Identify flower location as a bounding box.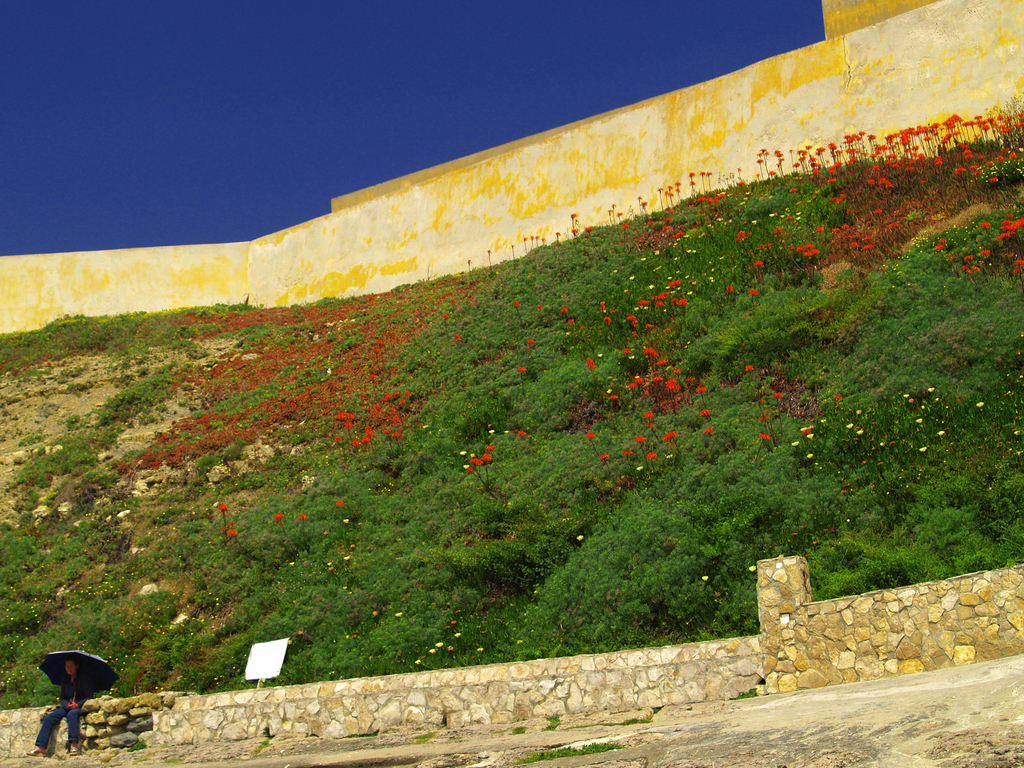
detection(747, 564, 755, 572).
